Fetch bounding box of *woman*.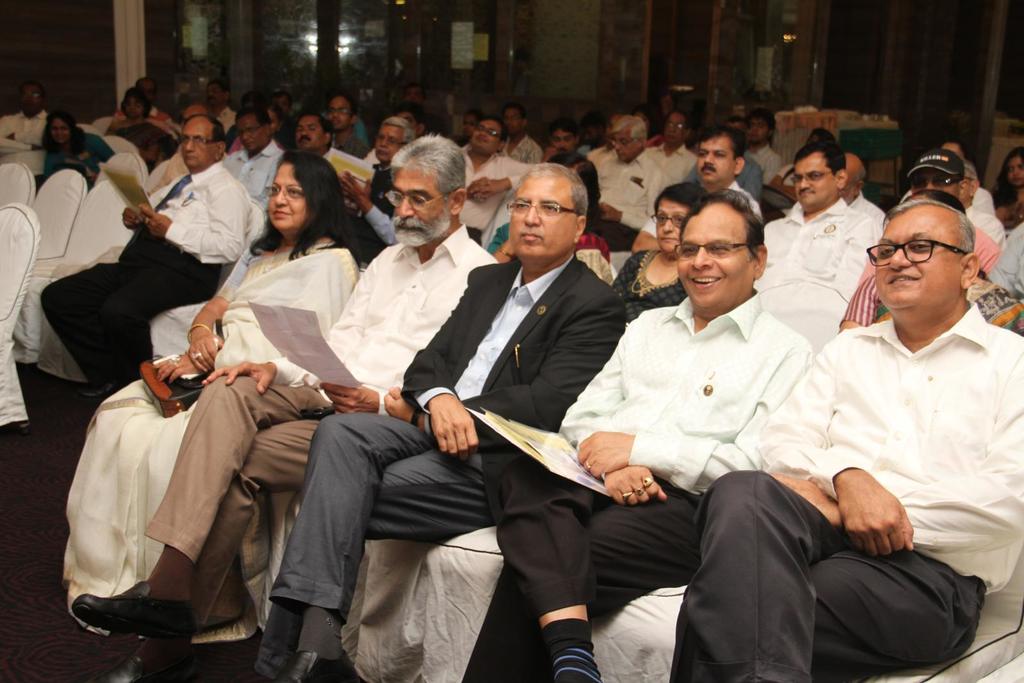
Bbox: (609,173,706,320).
